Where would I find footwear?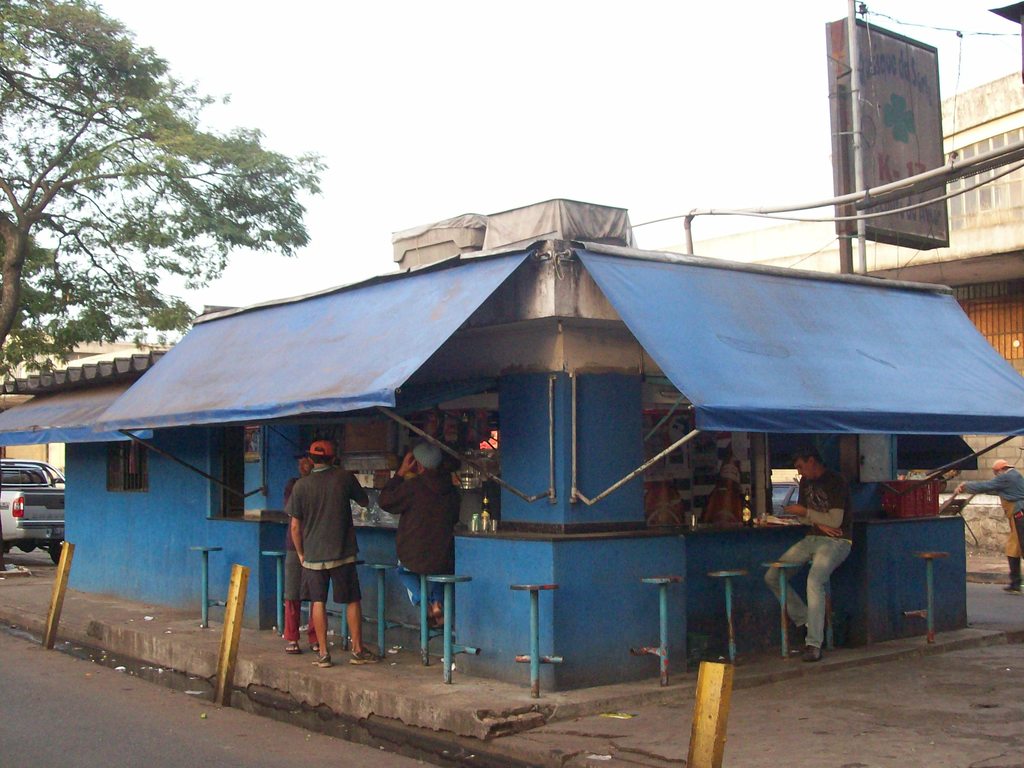
At select_region(803, 643, 825, 662).
